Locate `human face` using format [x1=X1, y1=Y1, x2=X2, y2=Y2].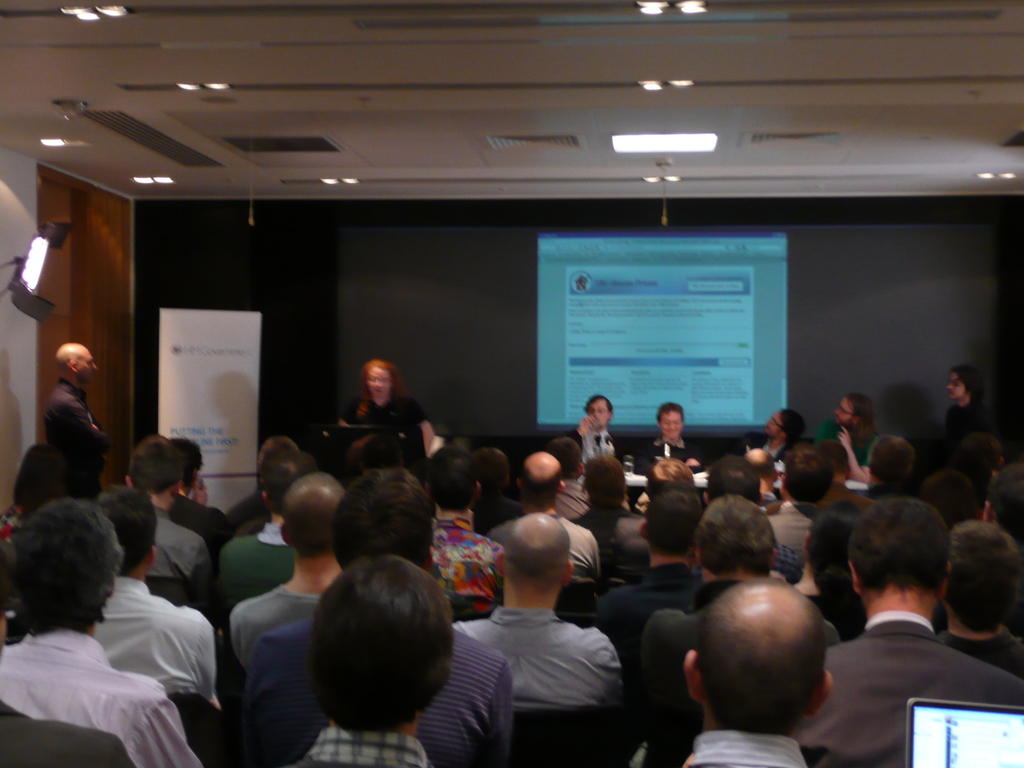
[x1=953, y1=373, x2=959, y2=397].
